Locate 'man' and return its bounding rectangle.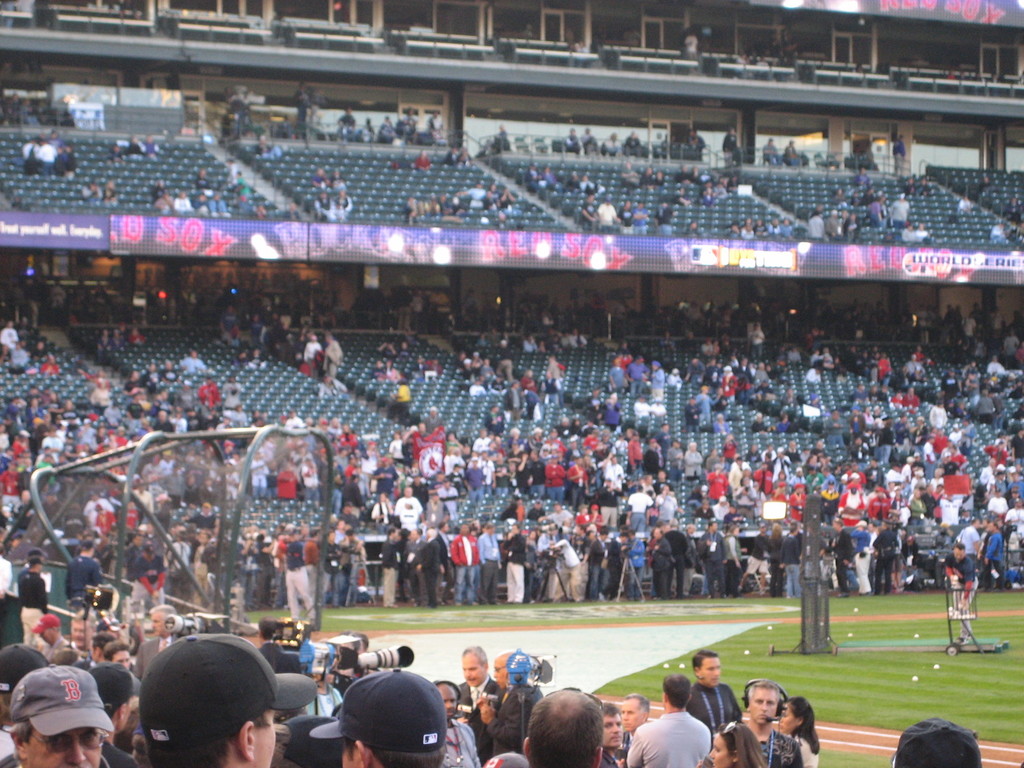
[x1=625, y1=693, x2=650, y2=739].
